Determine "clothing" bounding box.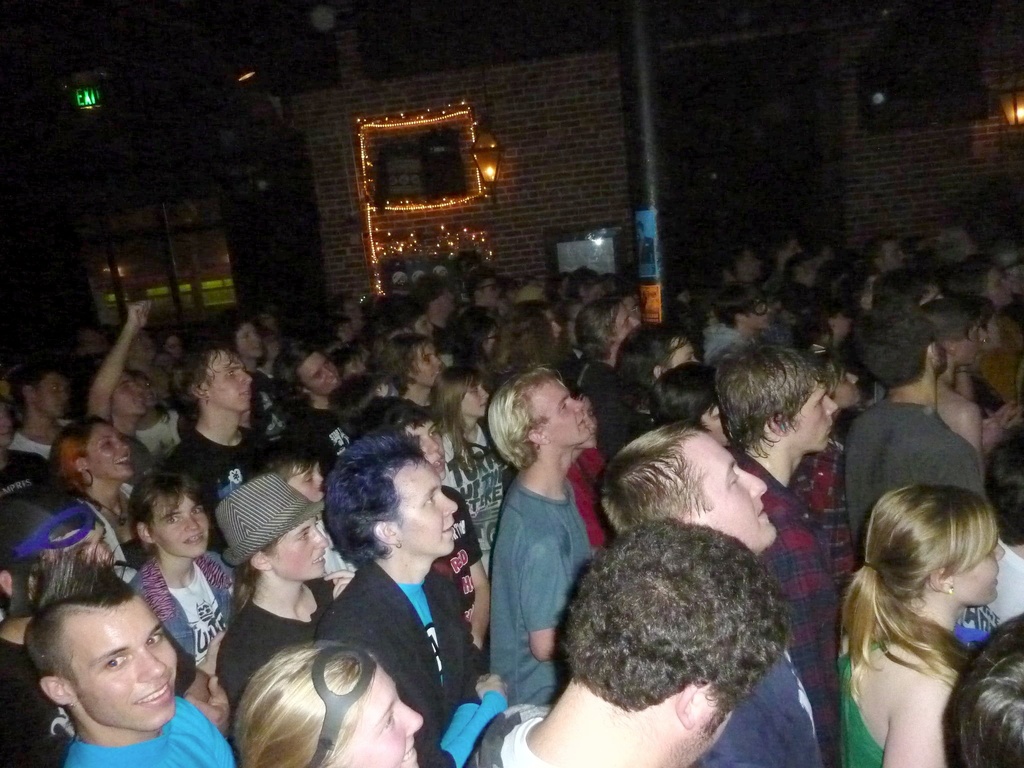
Determined: x1=849, y1=392, x2=993, y2=538.
